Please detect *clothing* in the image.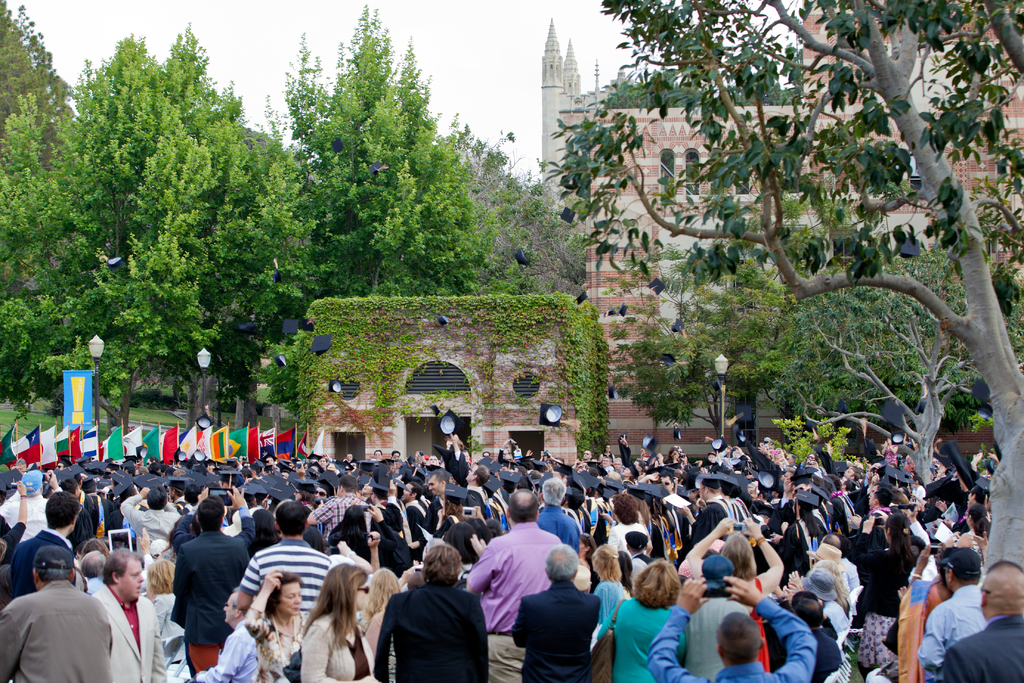
<box>812,601,844,646</box>.
